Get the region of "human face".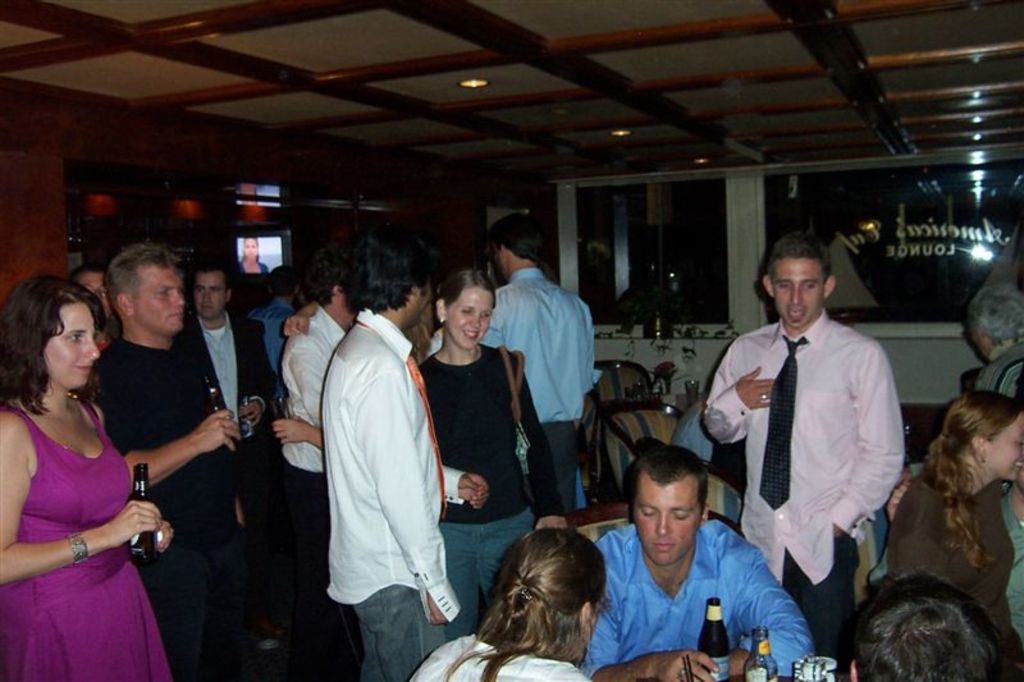
box=[771, 264, 823, 330].
